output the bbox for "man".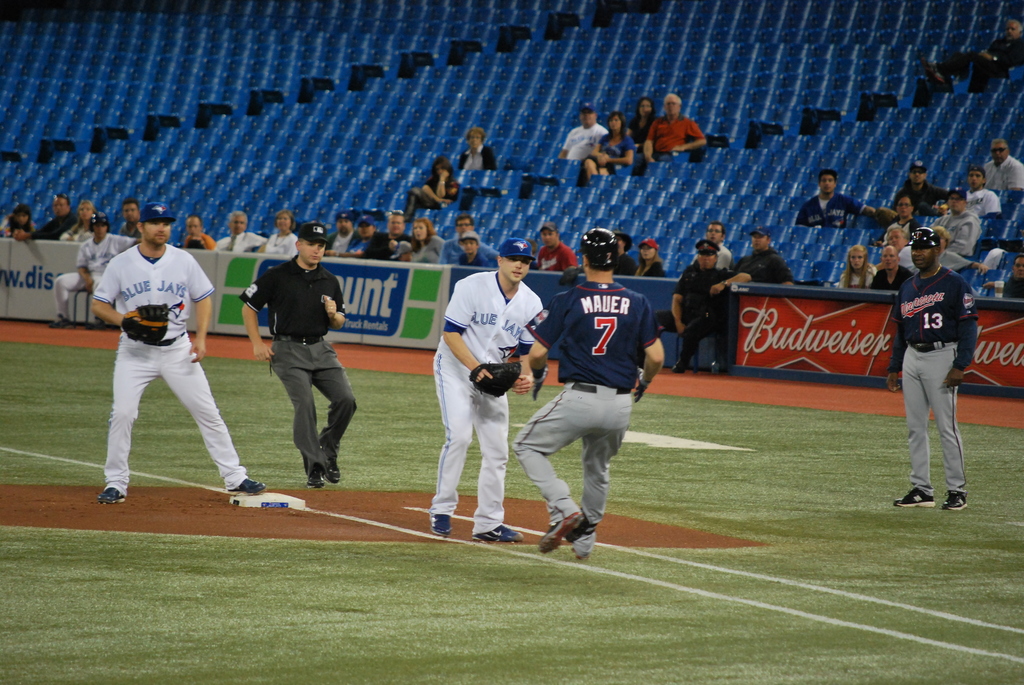
<box>649,249,728,377</box>.
